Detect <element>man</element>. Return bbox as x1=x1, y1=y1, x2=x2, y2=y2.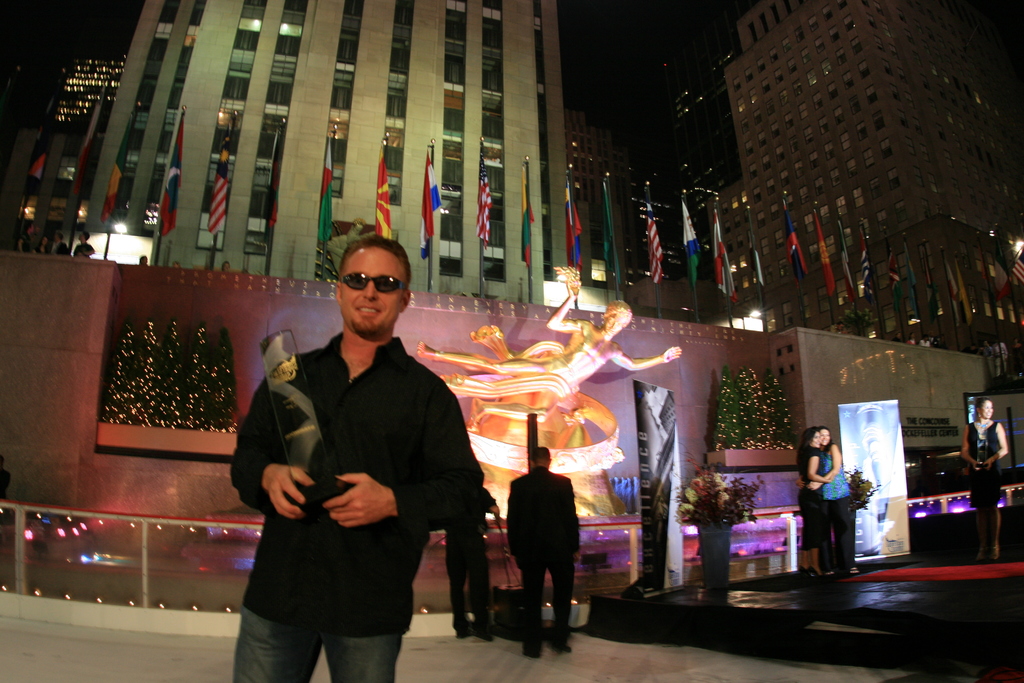
x1=235, y1=231, x2=484, y2=682.
